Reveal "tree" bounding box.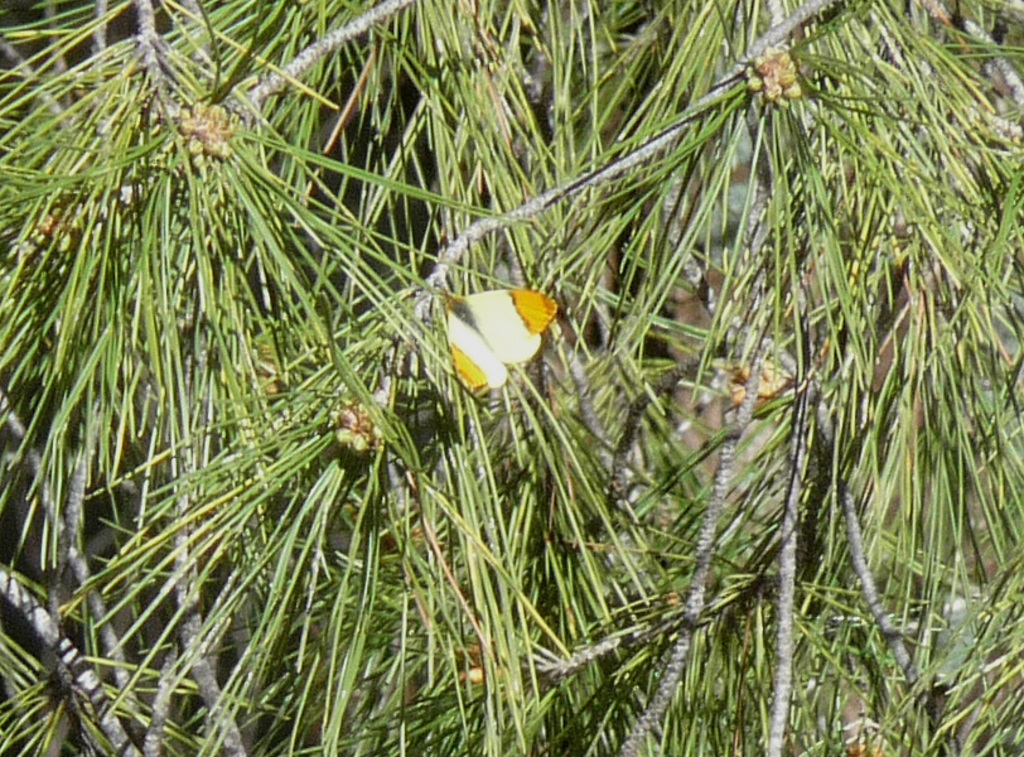
Revealed: bbox=[0, 0, 1023, 756].
